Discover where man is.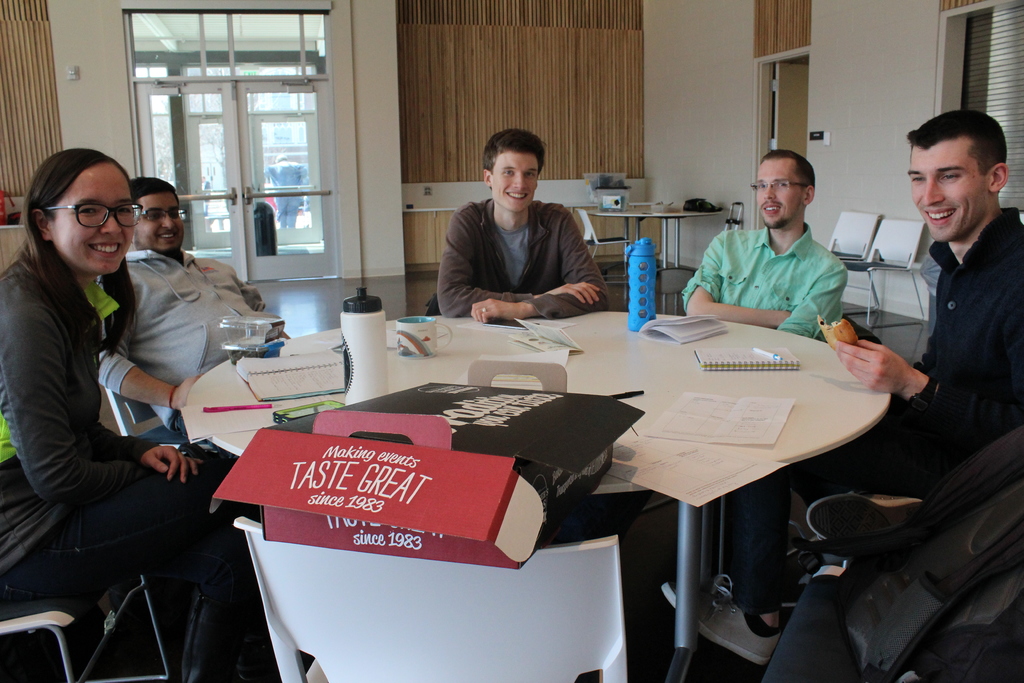
Discovered at bbox=(95, 176, 266, 456).
